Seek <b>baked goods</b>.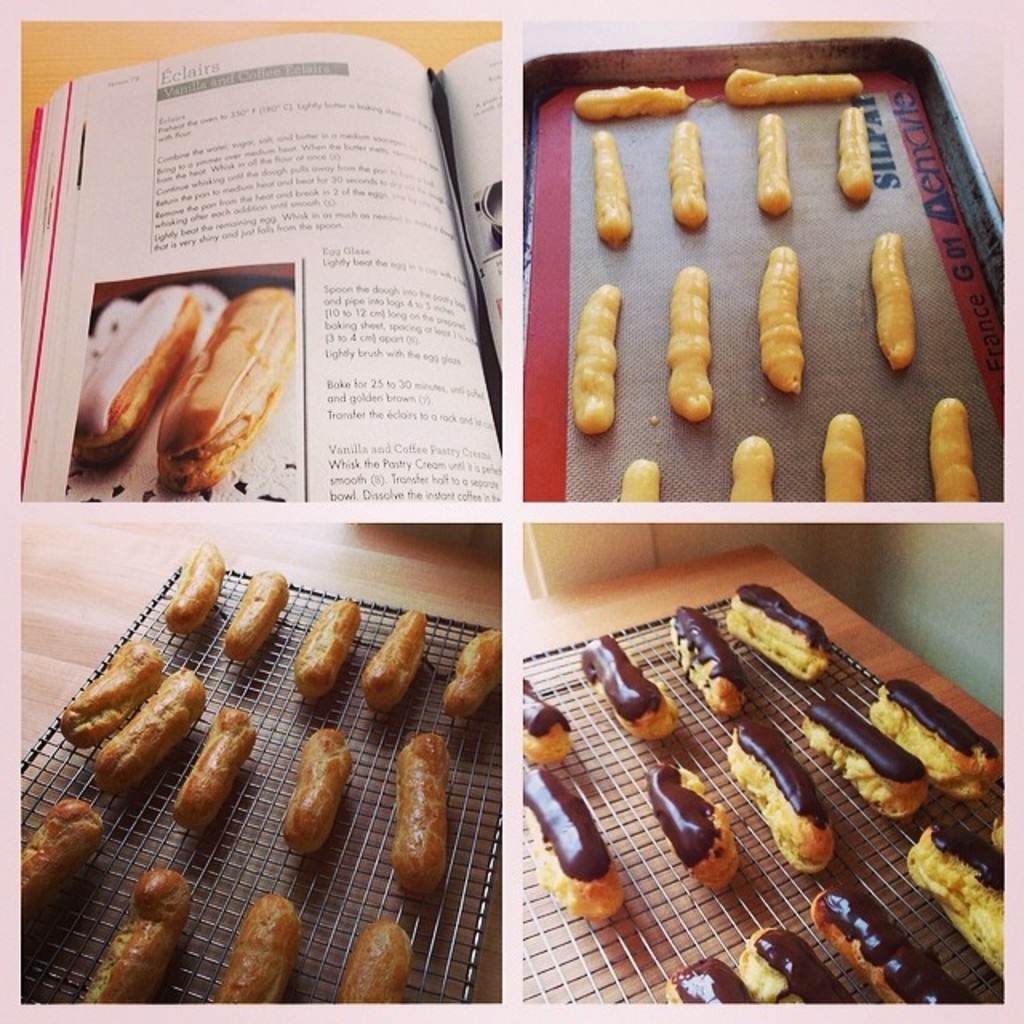
locate(338, 918, 419, 1008).
